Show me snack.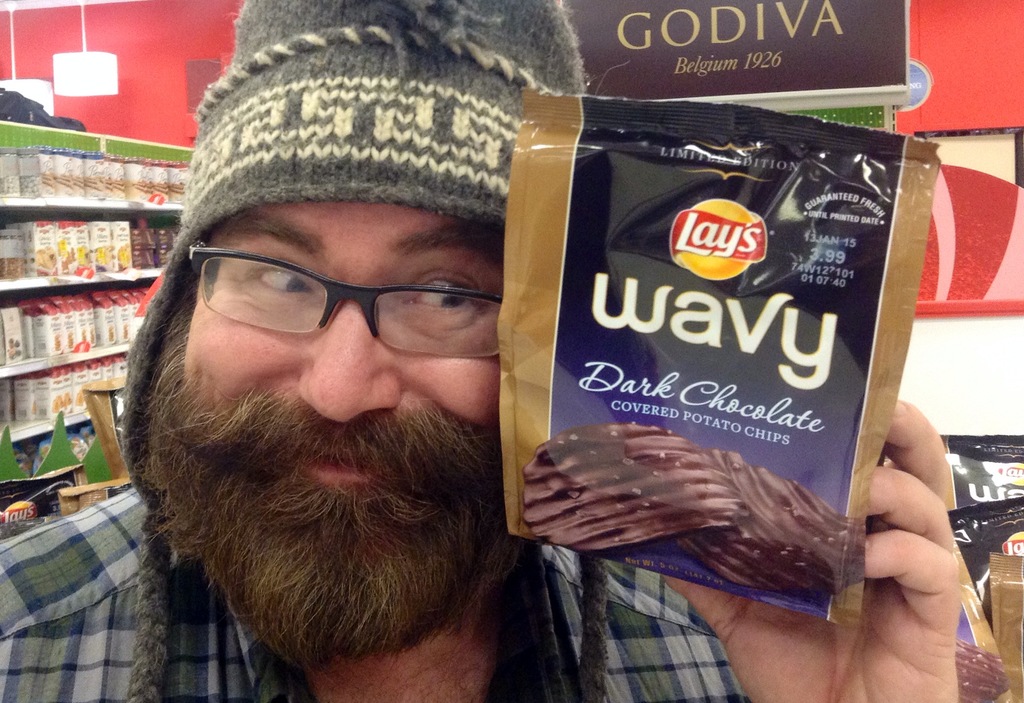
snack is here: <bbox>671, 454, 850, 597</bbox>.
